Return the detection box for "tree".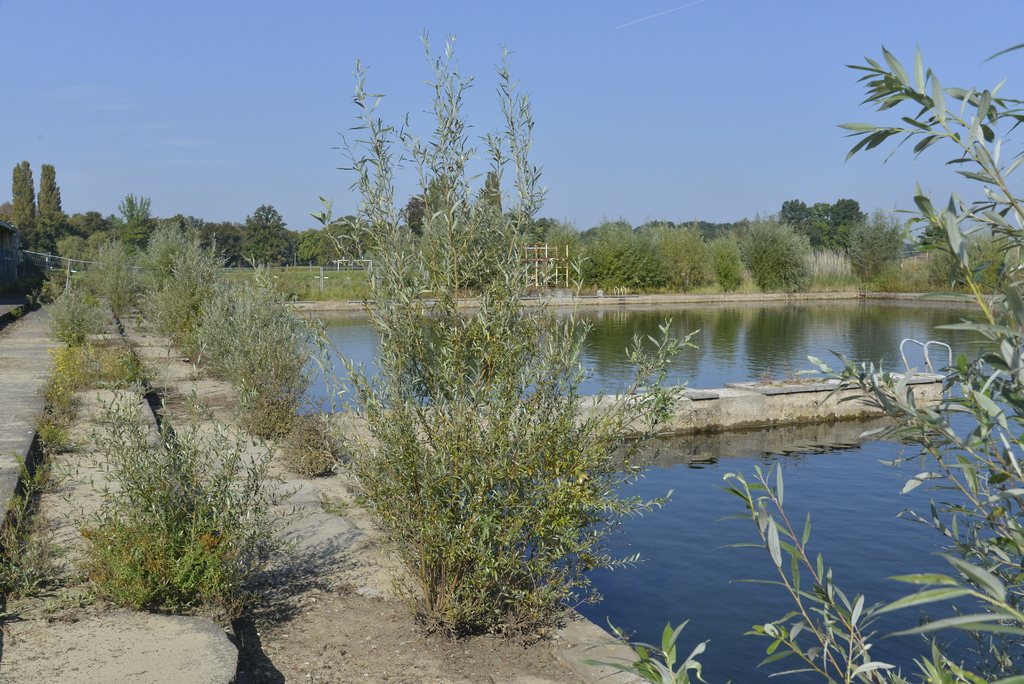
box(400, 195, 430, 235).
